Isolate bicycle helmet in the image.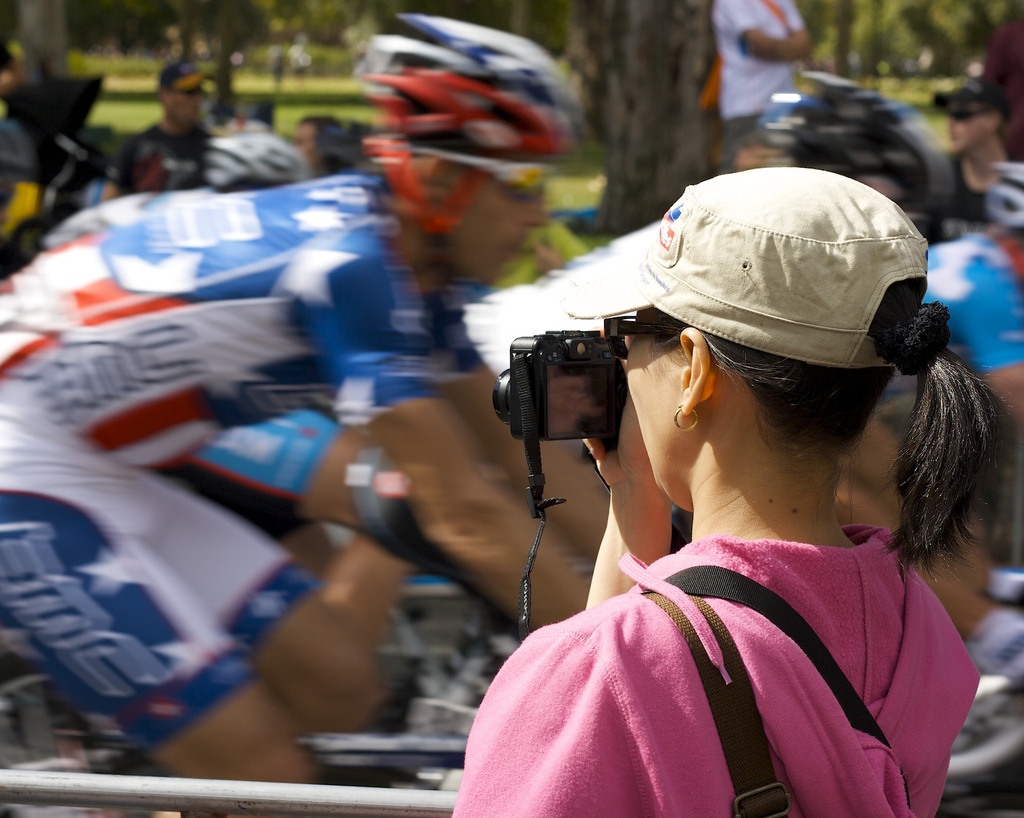
Isolated region: rect(362, 11, 573, 239).
